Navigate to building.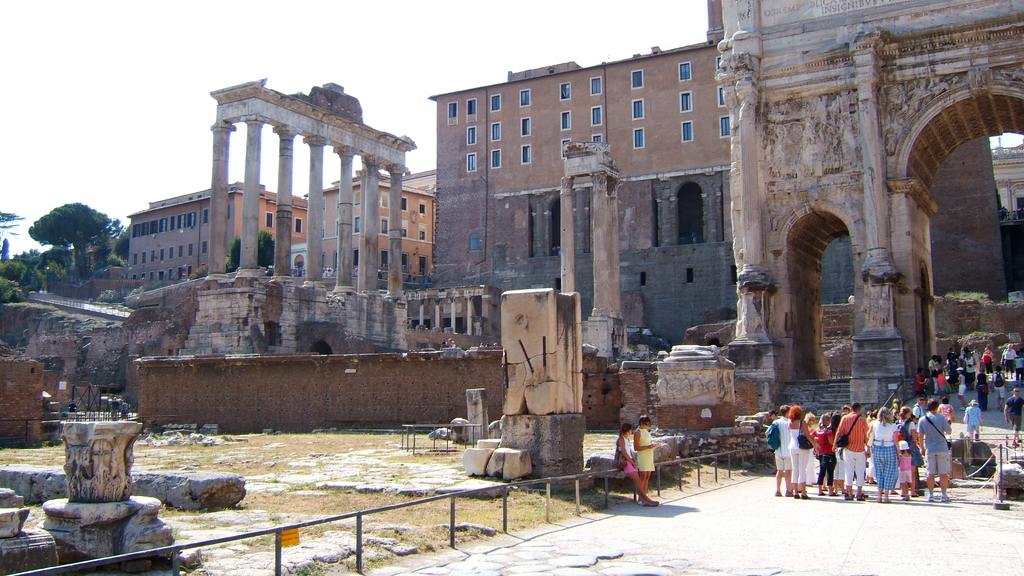
Navigation target: {"left": 995, "top": 138, "right": 1023, "bottom": 221}.
